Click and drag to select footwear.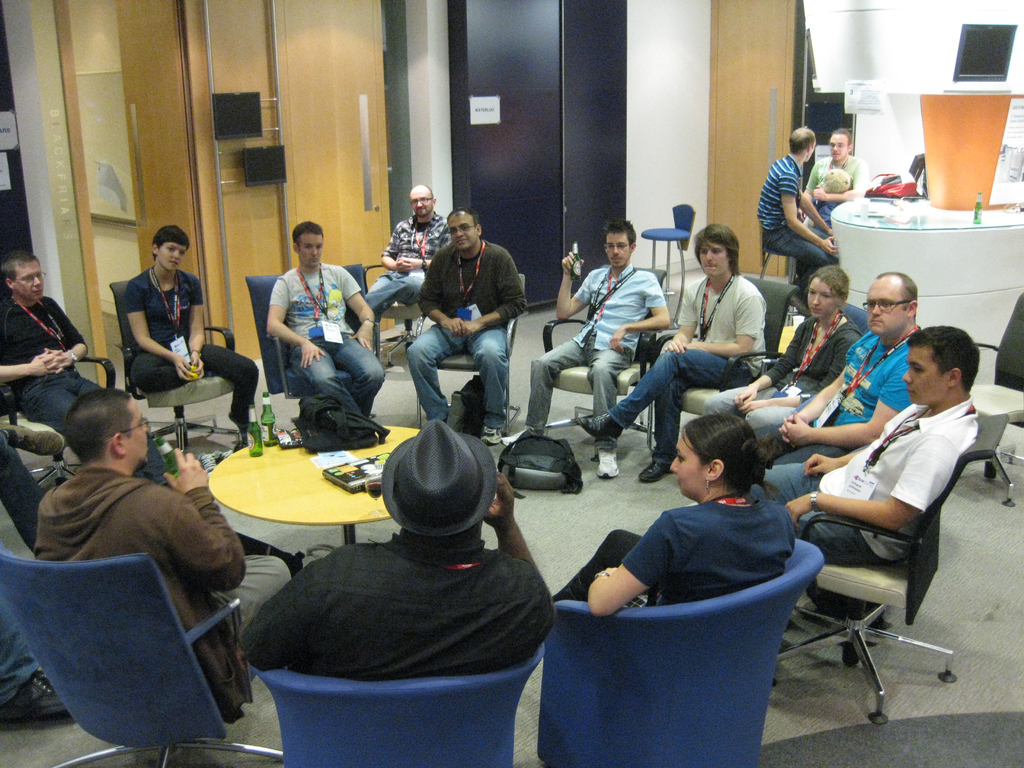
Selection: 503, 426, 538, 447.
